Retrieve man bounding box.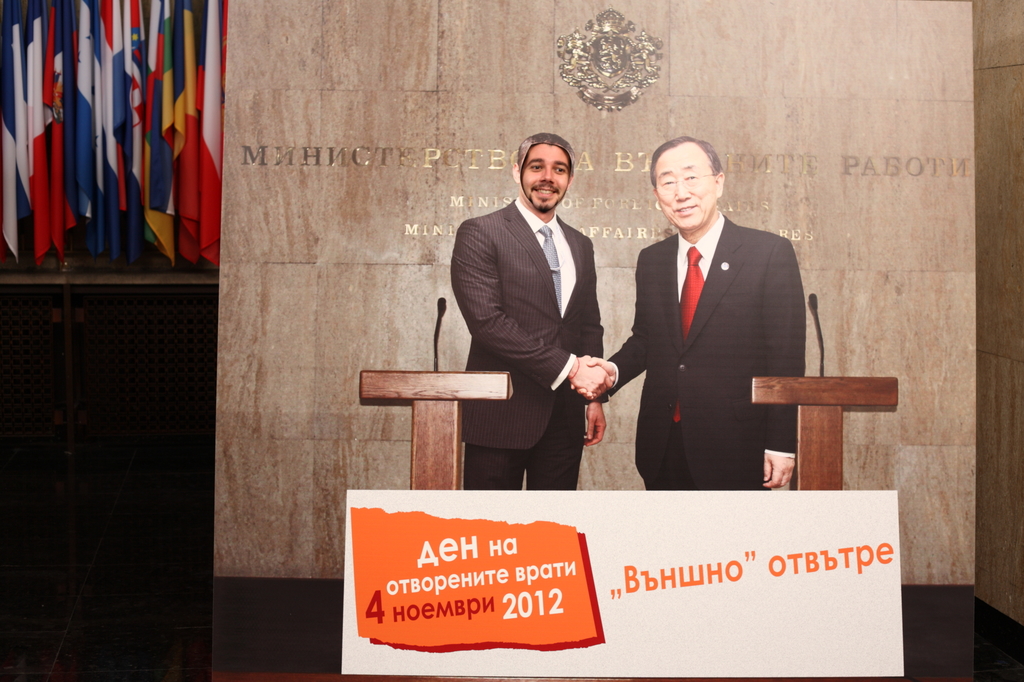
Bounding box: bbox=[619, 122, 833, 513].
